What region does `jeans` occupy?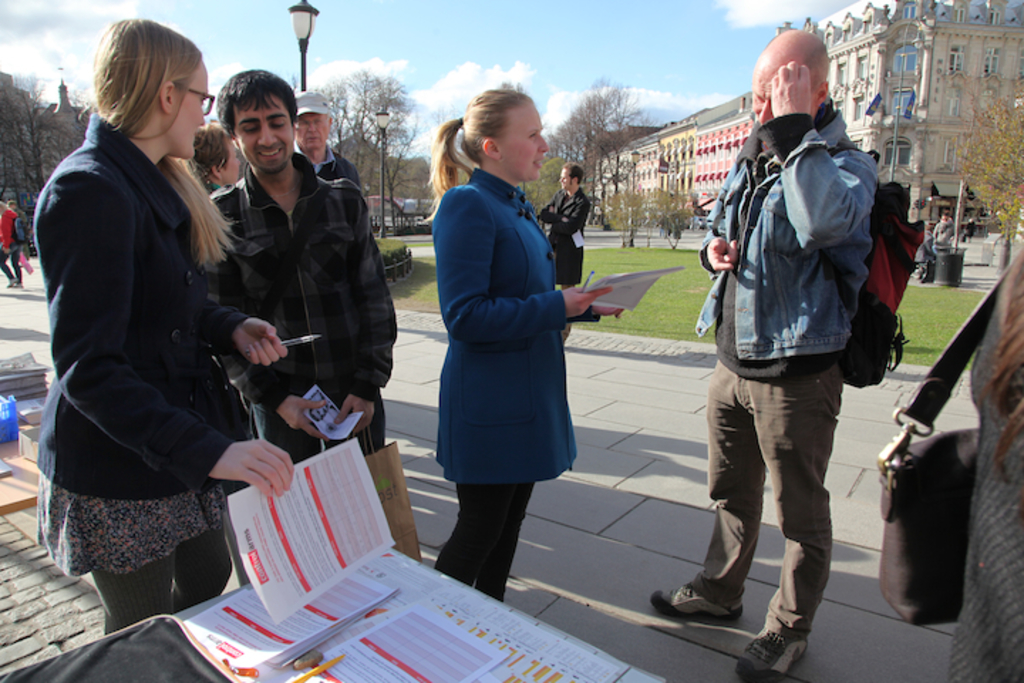
250 403 390 460.
